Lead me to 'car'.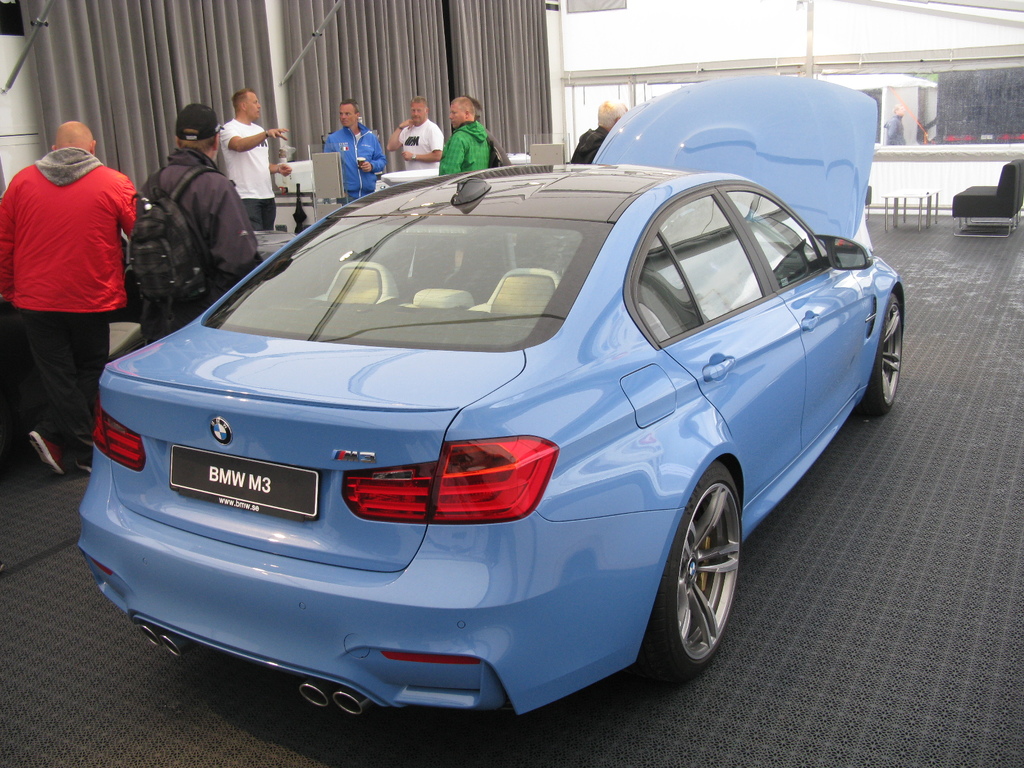
Lead to (left=76, top=68, right=916, bottom=676).
